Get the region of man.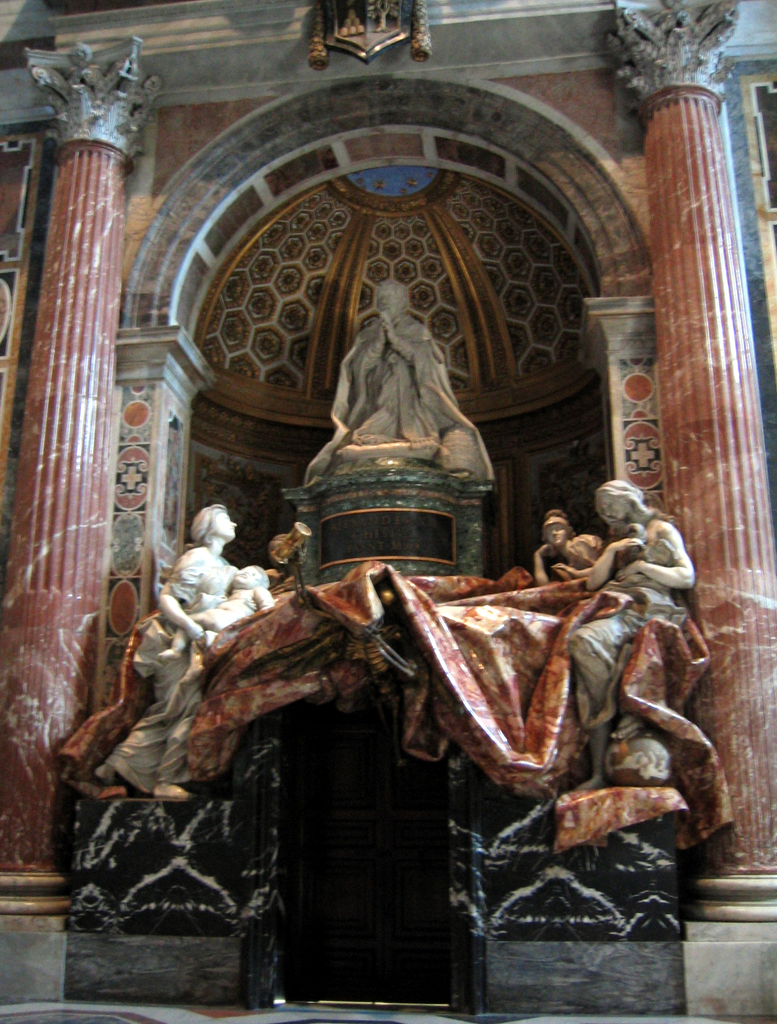
box(341, 275, 454, 443).
